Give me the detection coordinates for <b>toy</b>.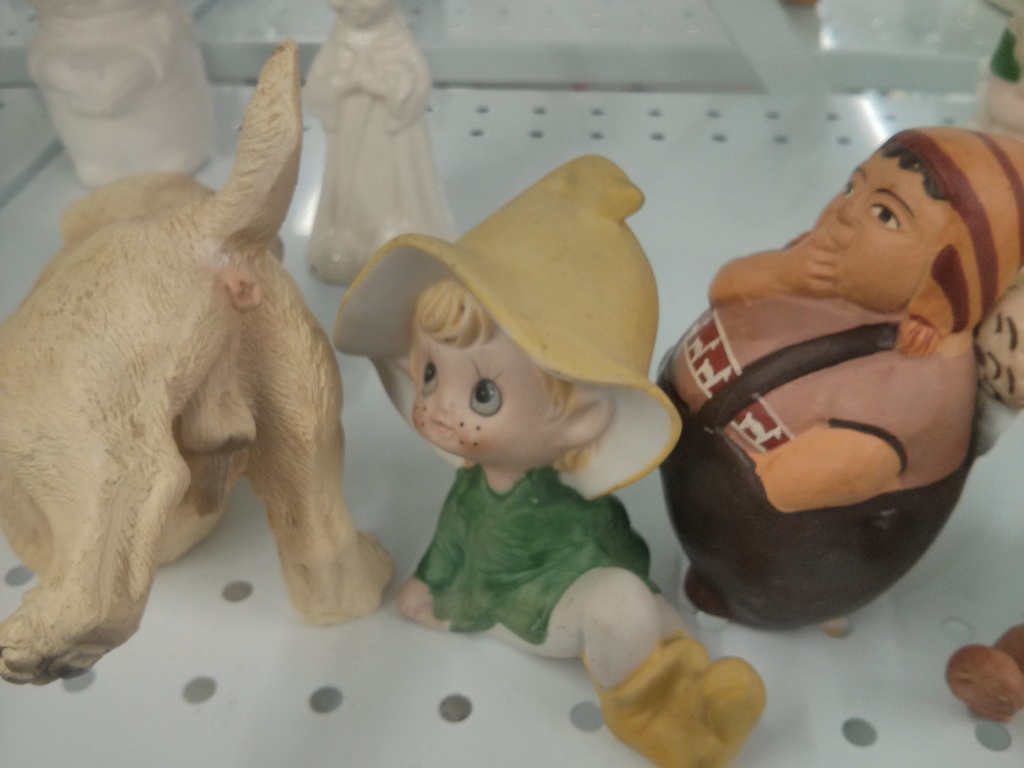
pyautogui.locateOnScreen(974, 0, 1023, 401).
